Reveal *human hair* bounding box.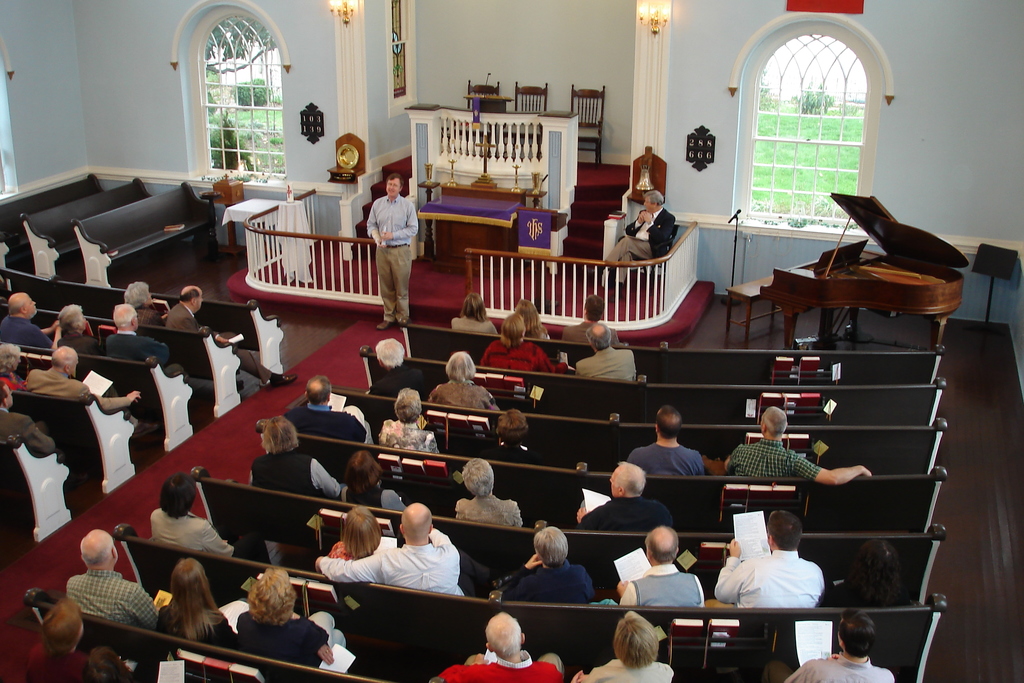
Revealed: 584 321 614 352.
